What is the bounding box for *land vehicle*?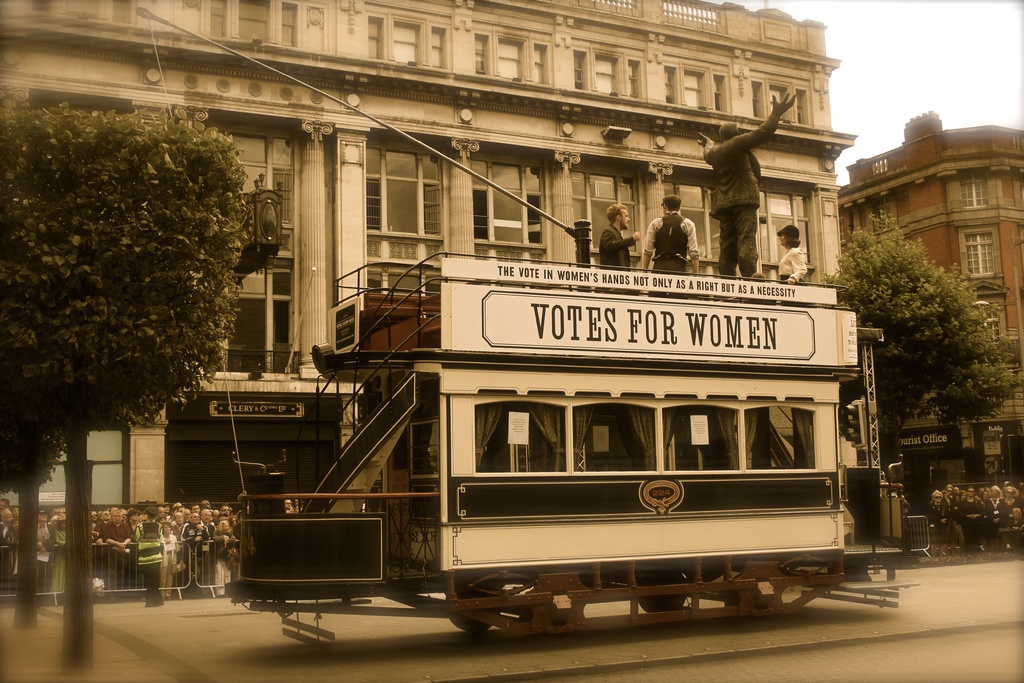
pyautogui.locateOnScreen(220, 288, 914, 623).
